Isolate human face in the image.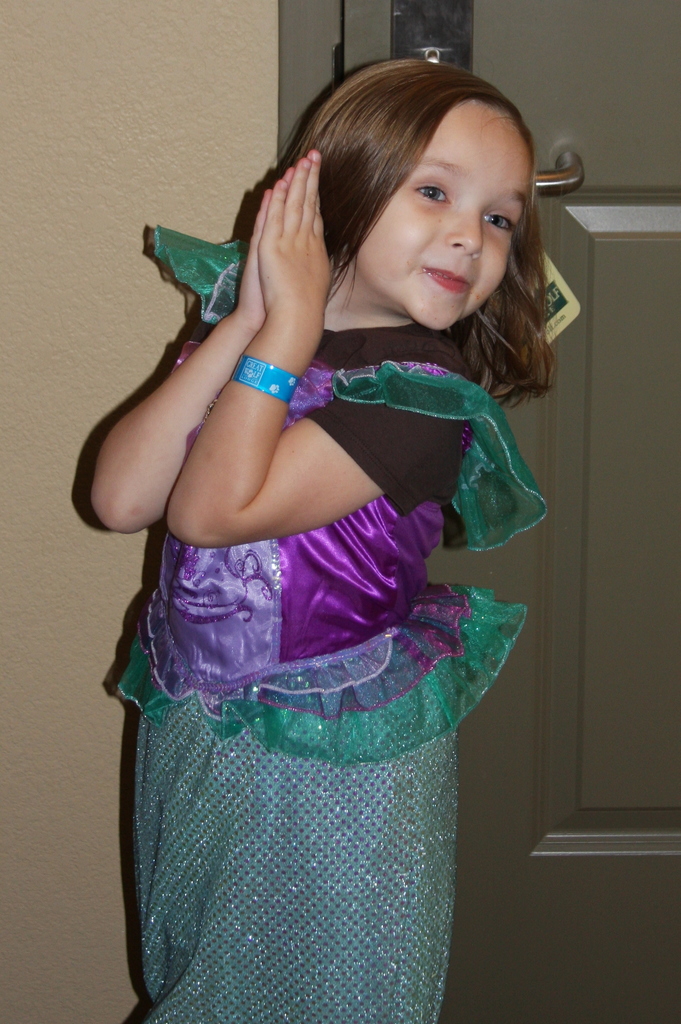
Isolated region: (left=359, top=106, right=534, bottom=335).
